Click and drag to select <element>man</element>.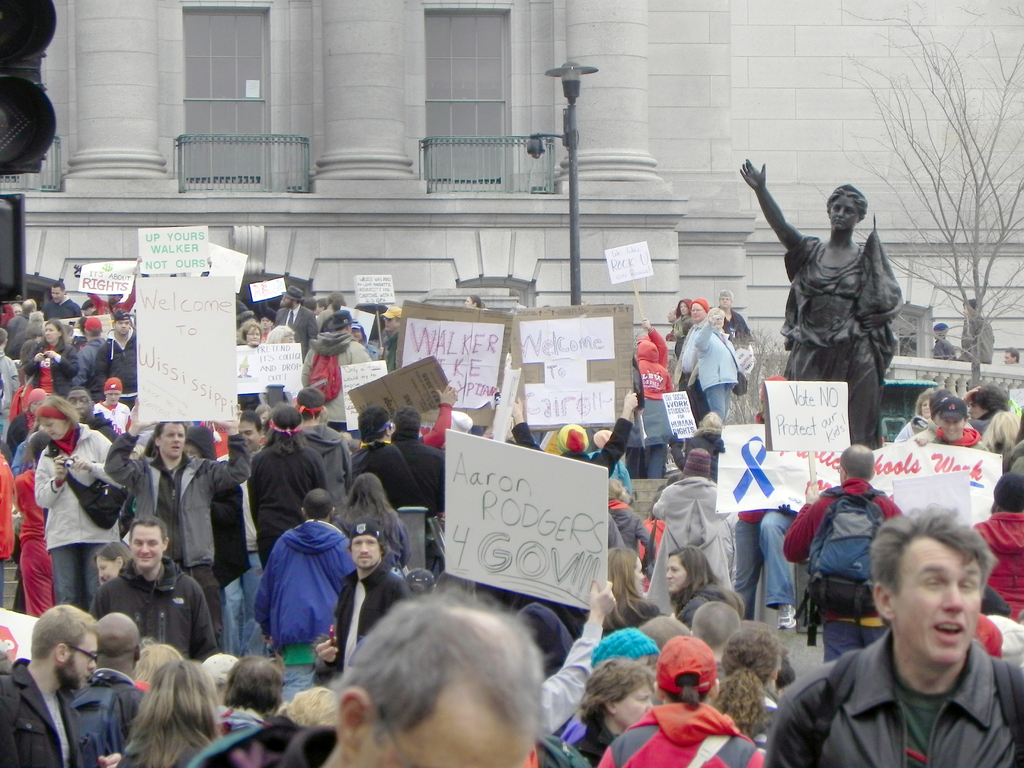
Selection: (x1=774, y1=524, x2=1023, y2=767).
